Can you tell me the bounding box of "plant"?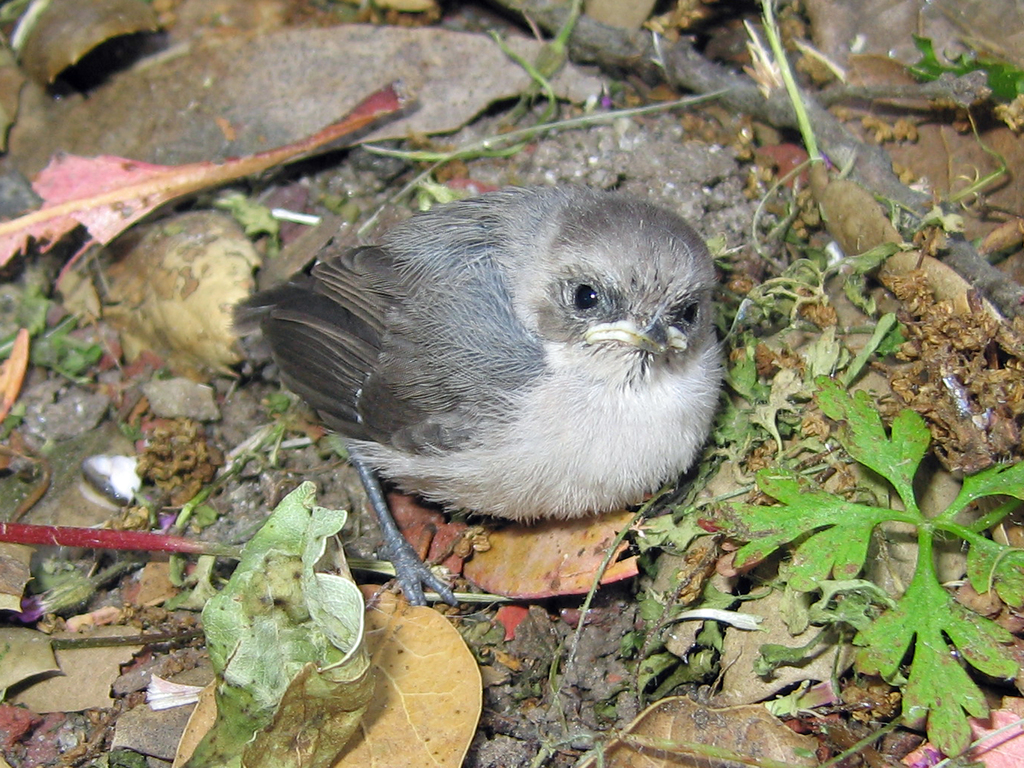
crop(731, 155, 904, 383).
